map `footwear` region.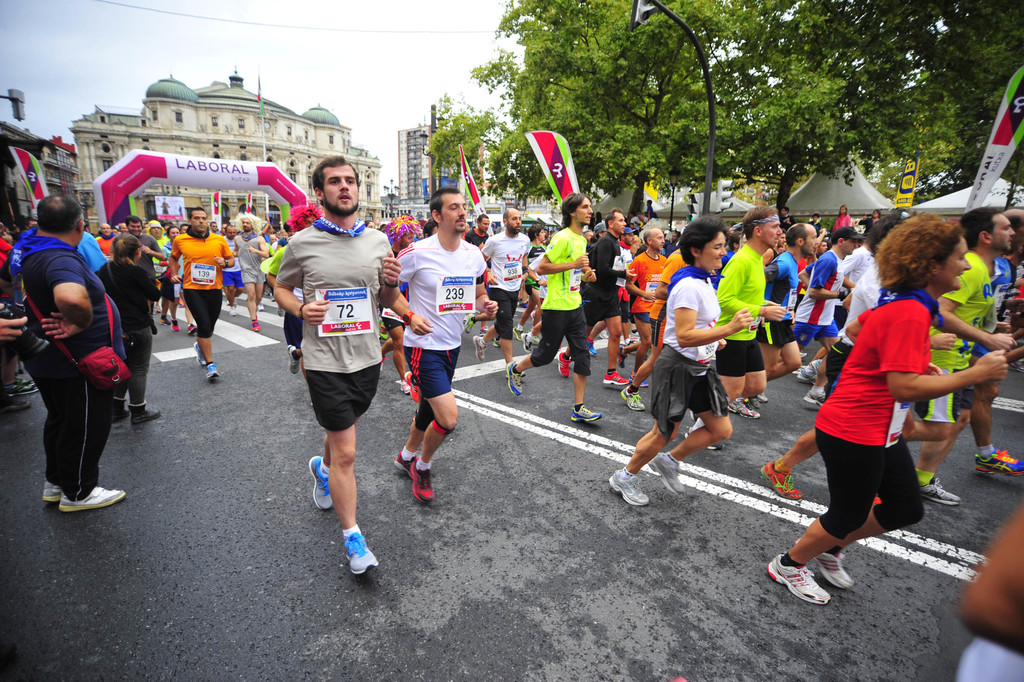
Mapped to {"x1": 723, "y1": 397, "x2": 761, "y2": 422}.
